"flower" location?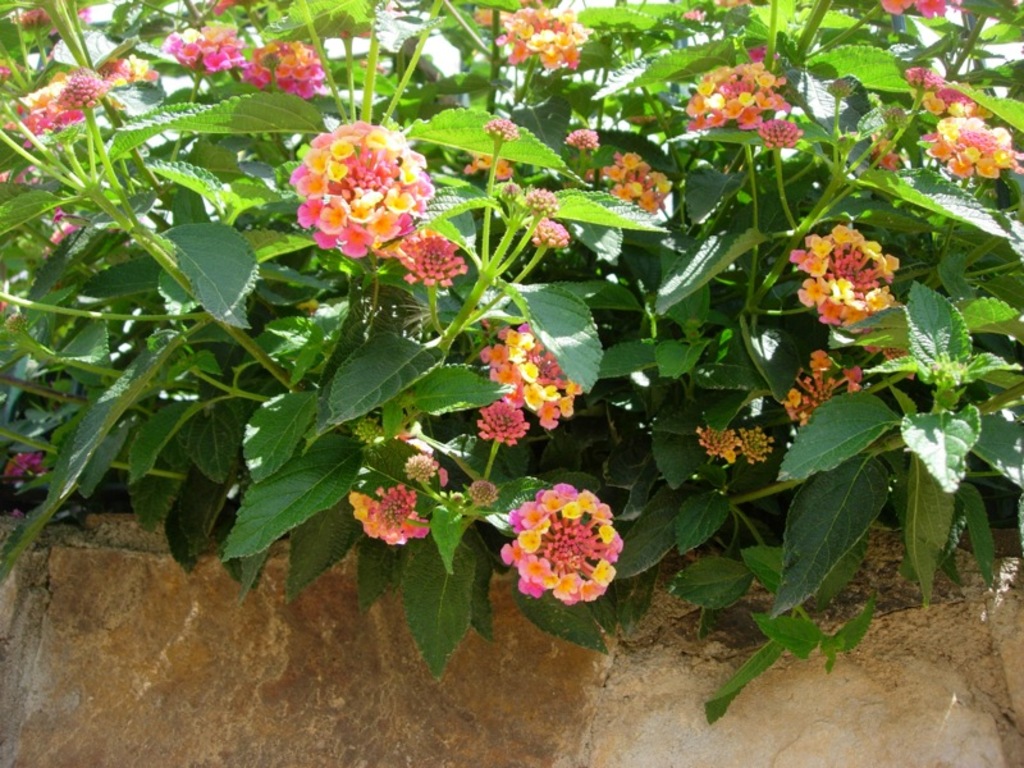
<region>468, 479, 495, 508</region>
